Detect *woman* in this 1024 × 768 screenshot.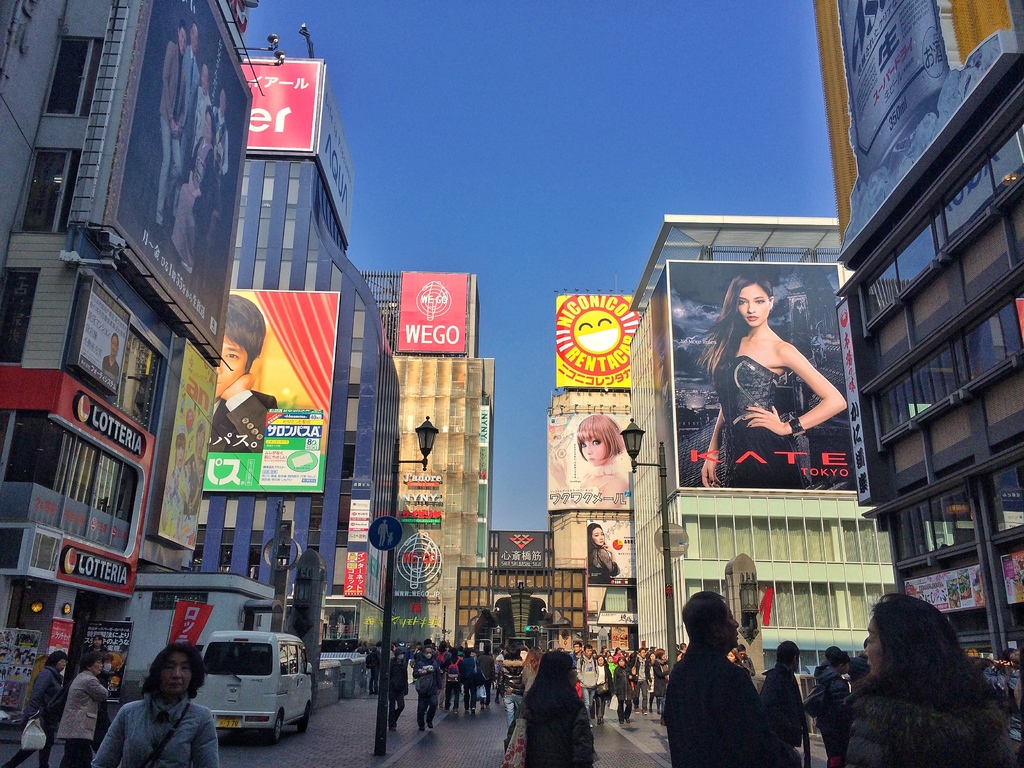
Detection: x1=564, y1=414, x2=638, y2=513.
